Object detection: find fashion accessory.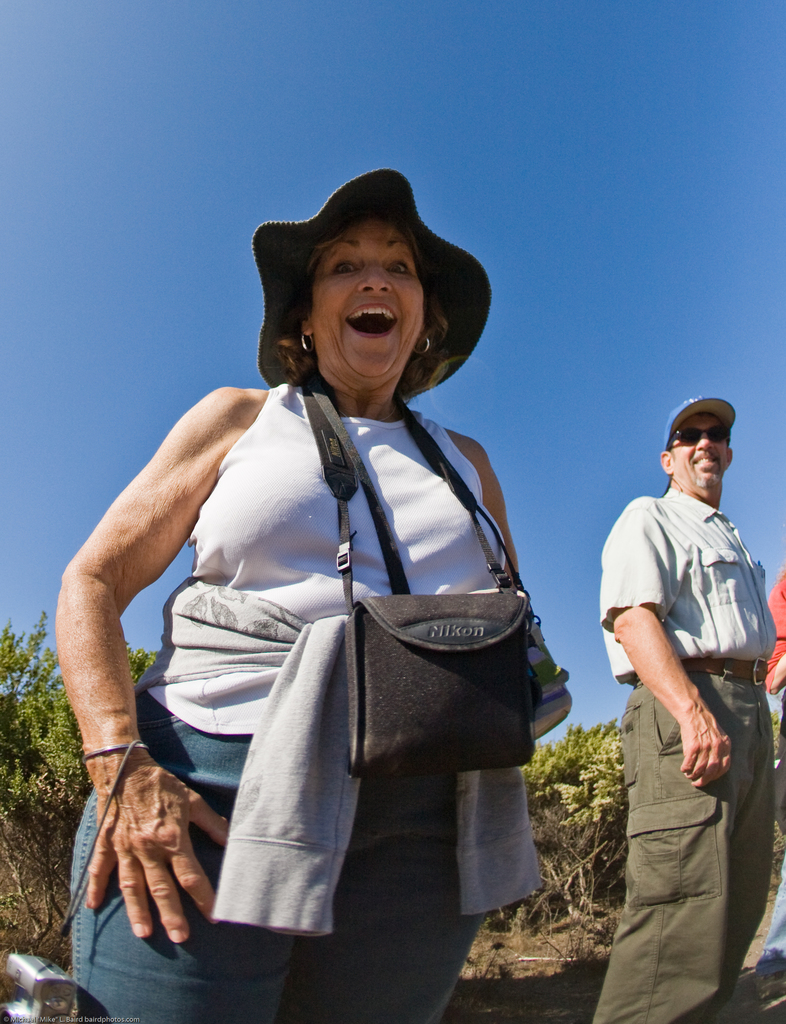
l=666, t=428, r=730, b=447.
